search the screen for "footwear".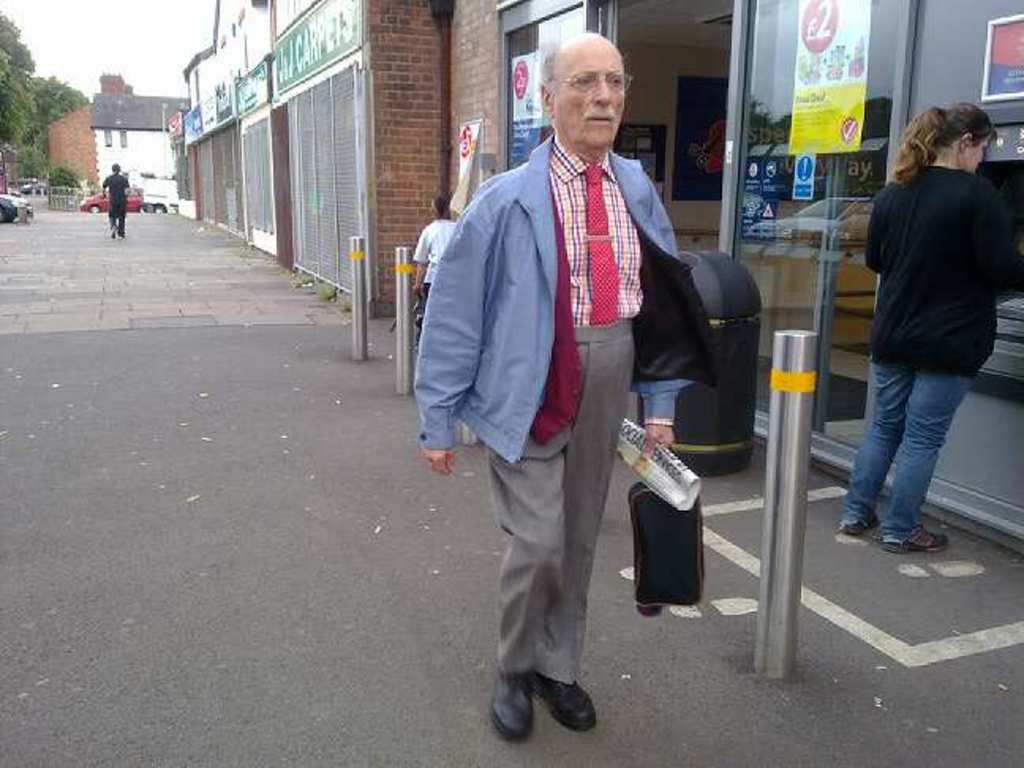
Found at detection(107, 221, 119, 239).
